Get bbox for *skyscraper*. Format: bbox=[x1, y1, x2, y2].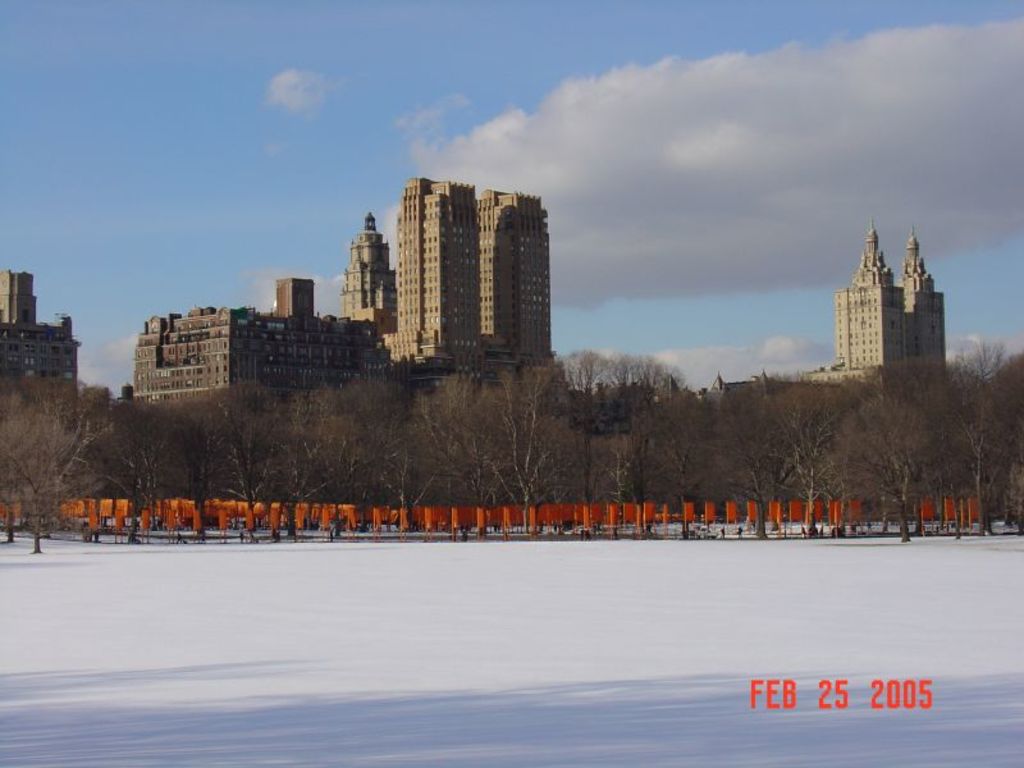
bbox=[399, 178, 479, 392].
